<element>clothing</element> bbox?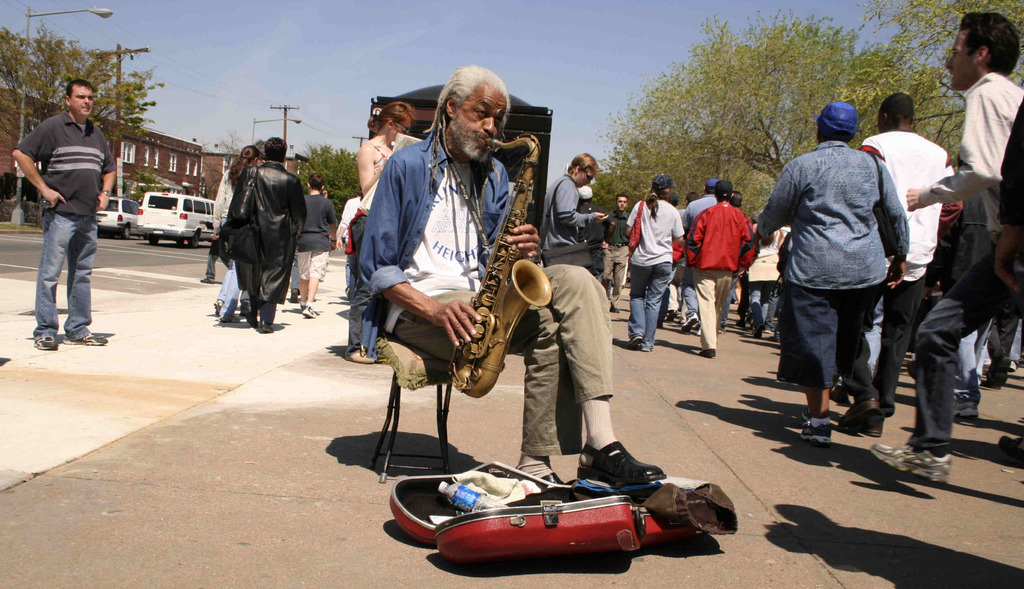
Rect(681, 198, 757, 344)
